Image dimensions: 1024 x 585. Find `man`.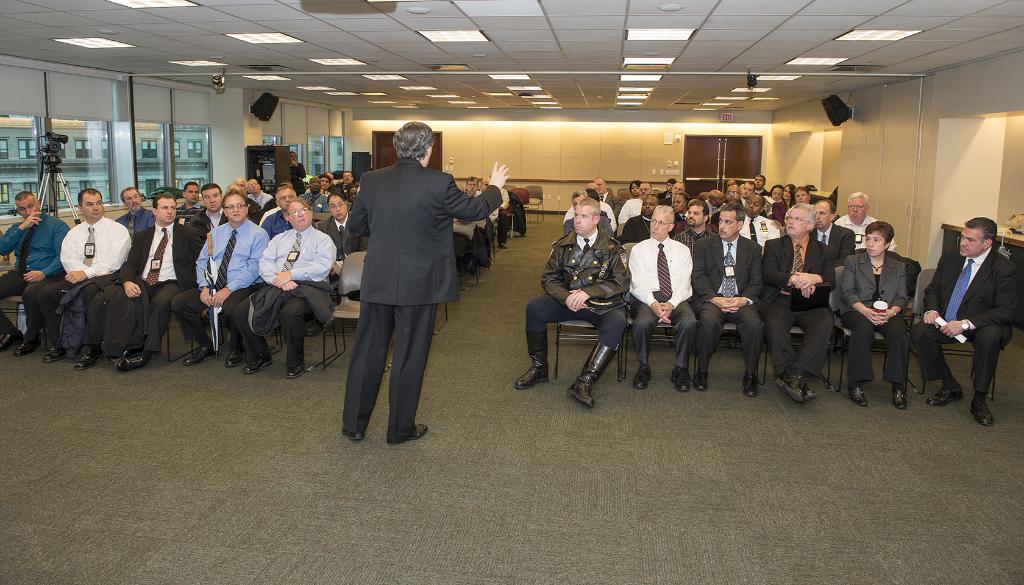
bbox(733, 194, 781, 248).
